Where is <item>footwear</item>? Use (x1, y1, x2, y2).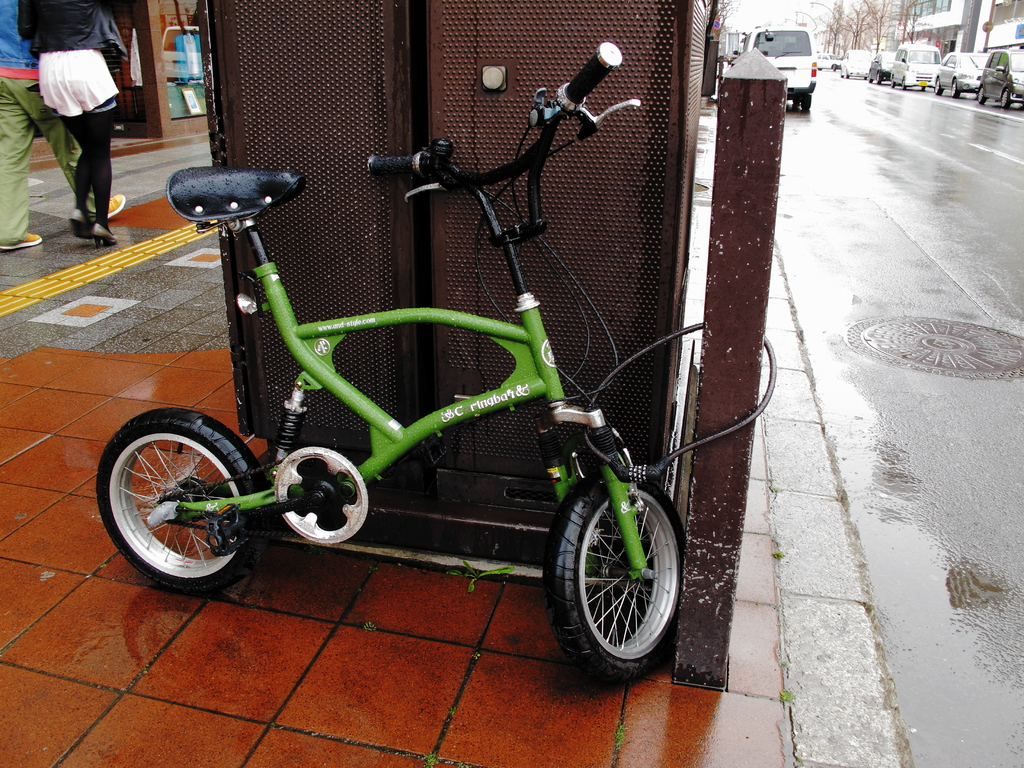
(91, 220, 116, 246).
